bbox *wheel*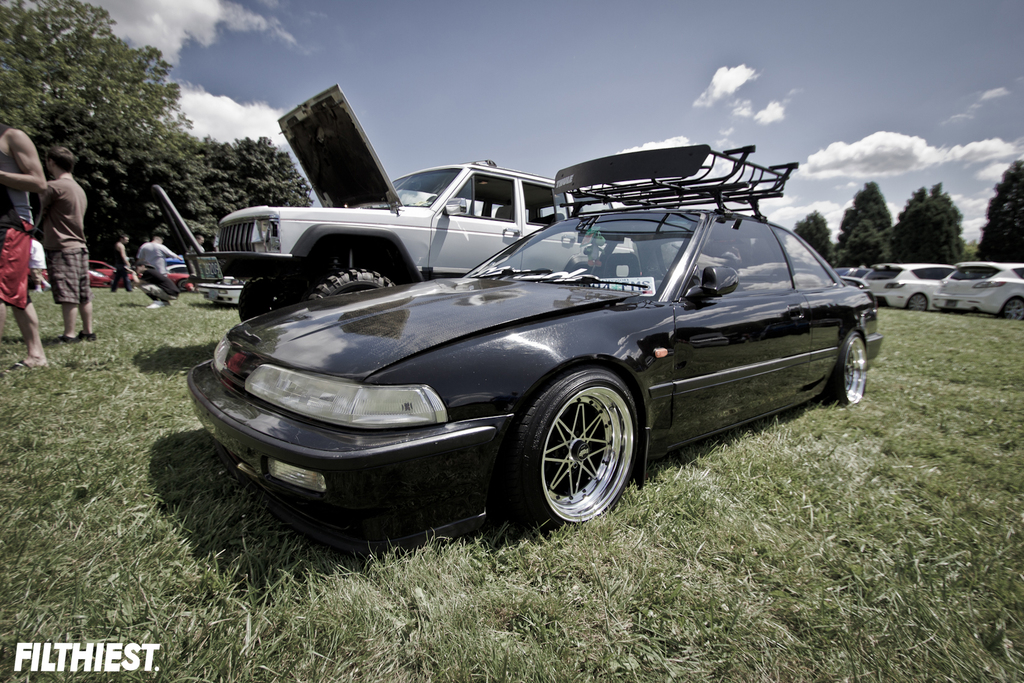
(x1=908, y1=295, x2=924, y2=313)
